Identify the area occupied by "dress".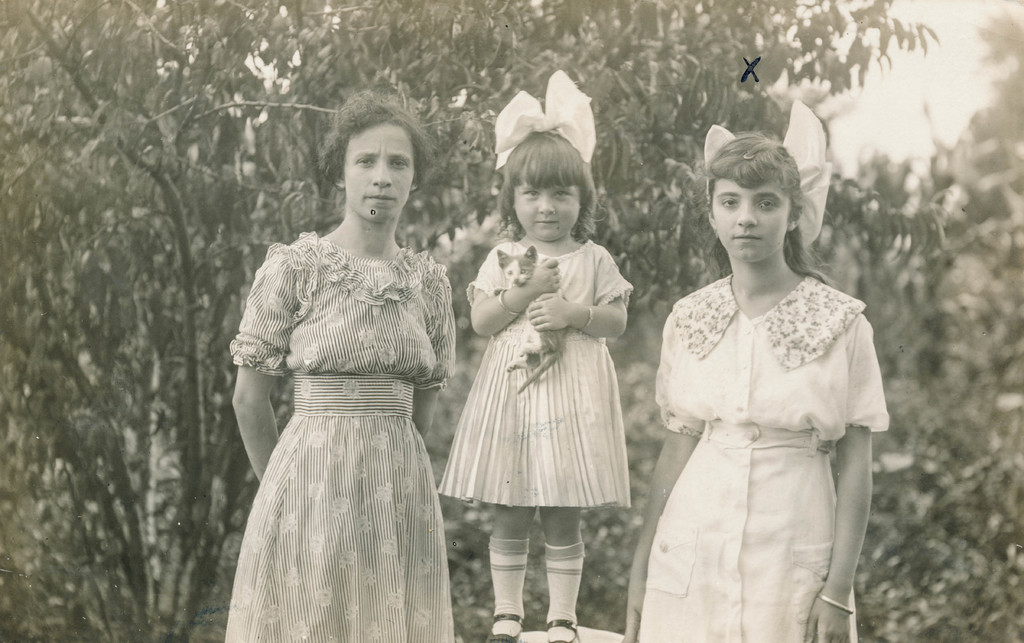
Area: 228,229,460,642.
